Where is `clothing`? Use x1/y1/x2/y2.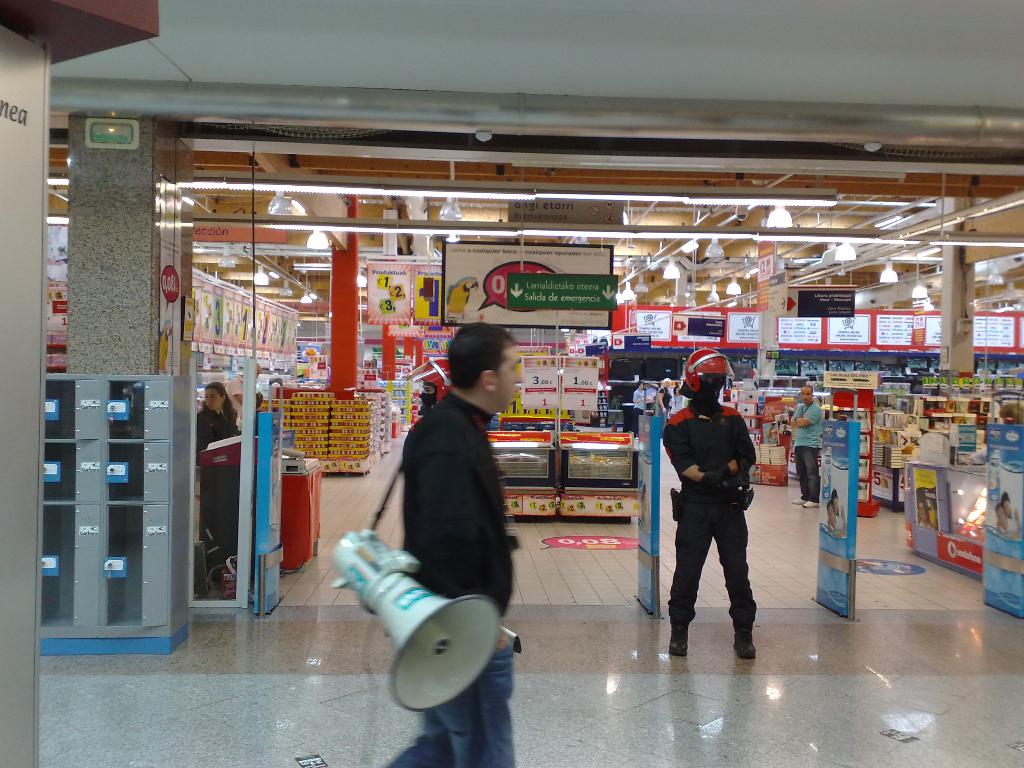
838/500/844/516.
